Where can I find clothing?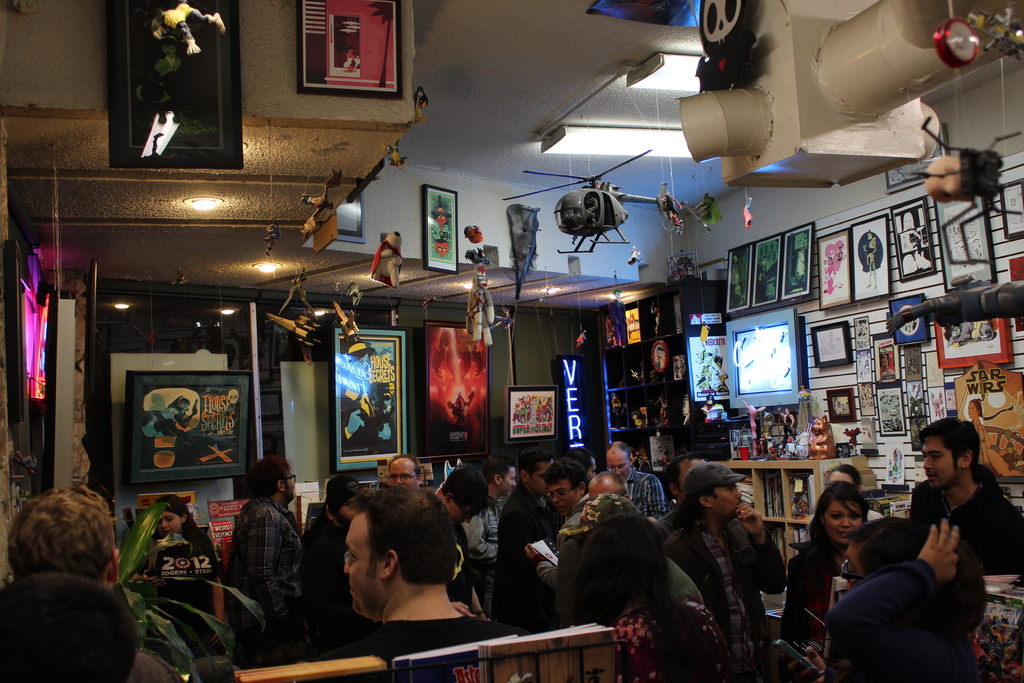
You can find it at <box>296,518,363,652</box>.
